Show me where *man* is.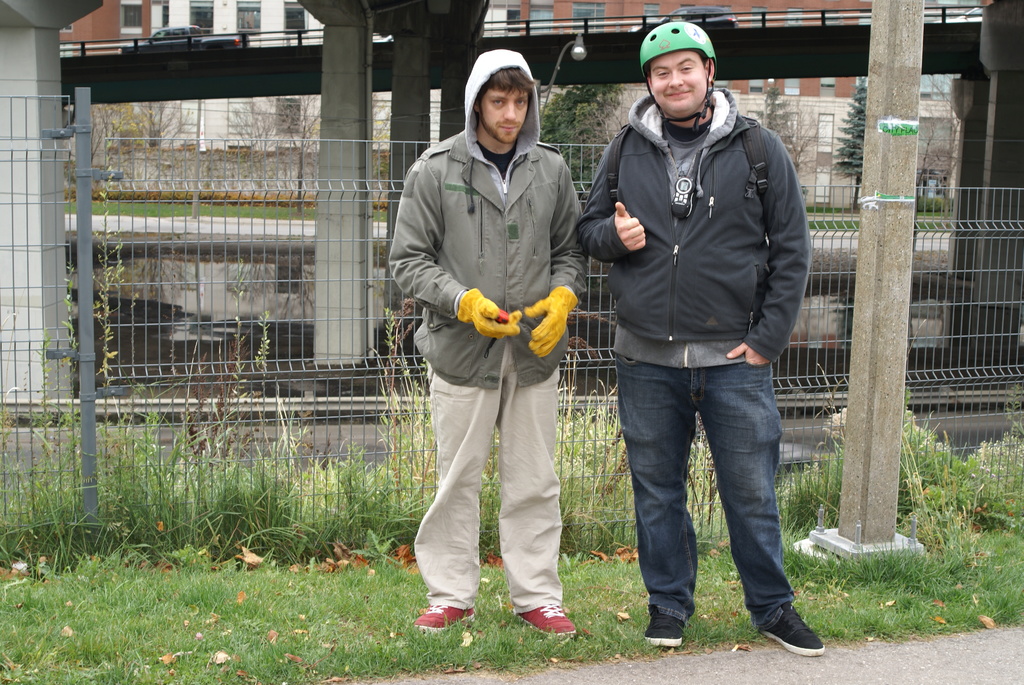
*man* is at rect(388, 49, 588, 637).
